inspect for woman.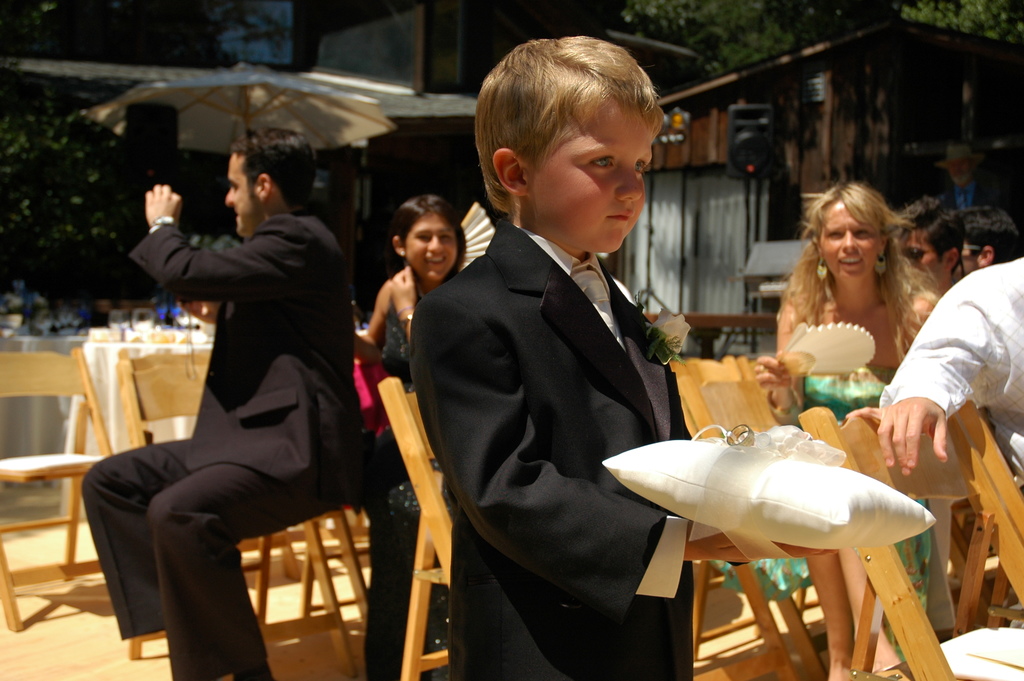
Inspection: 356,198,474,680.
